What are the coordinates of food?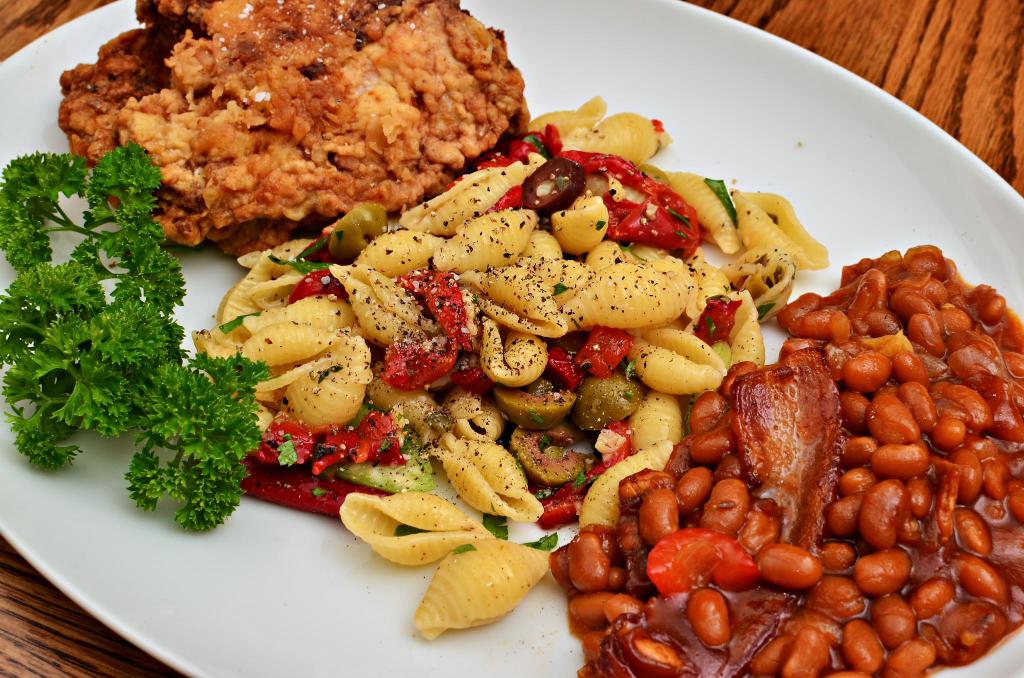
x1=728 y1=350 x2=849 y2=527.
